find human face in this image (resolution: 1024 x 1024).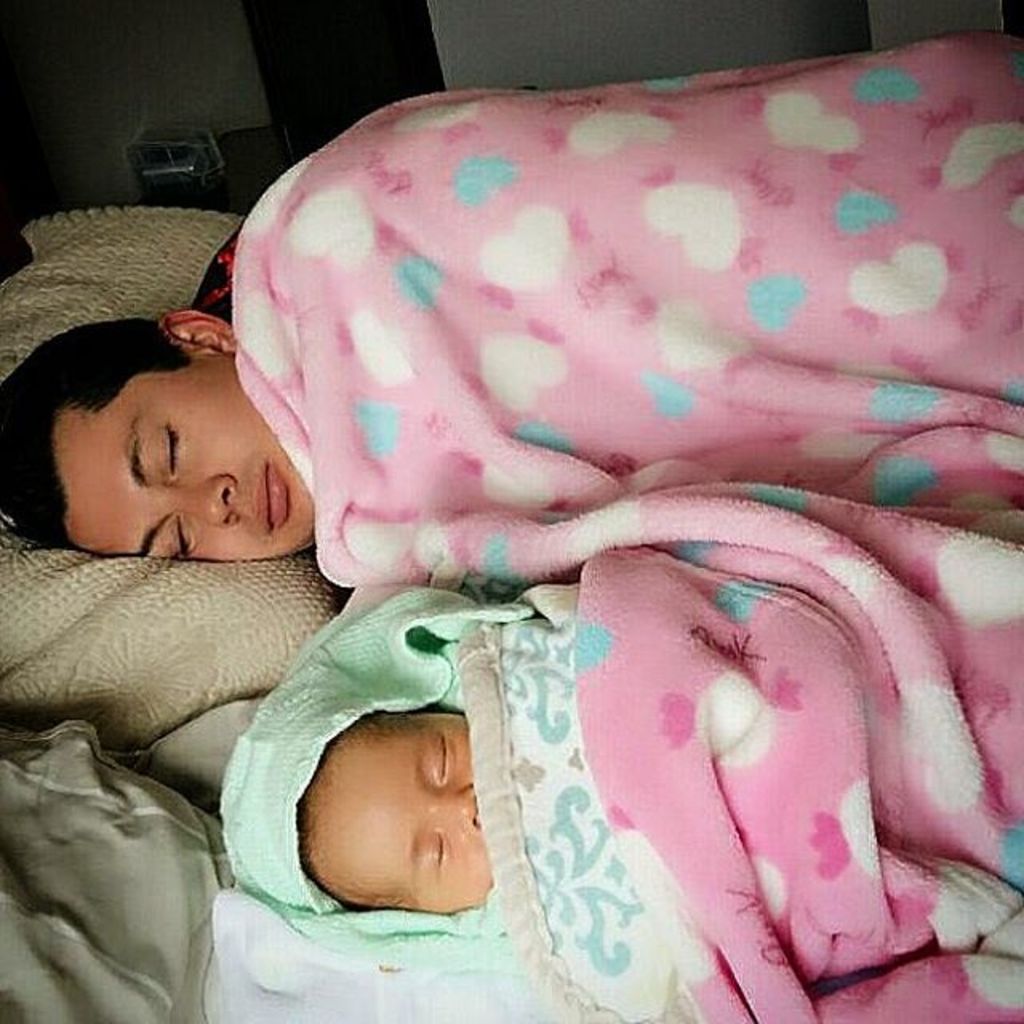
304, 710, 494, 914.
